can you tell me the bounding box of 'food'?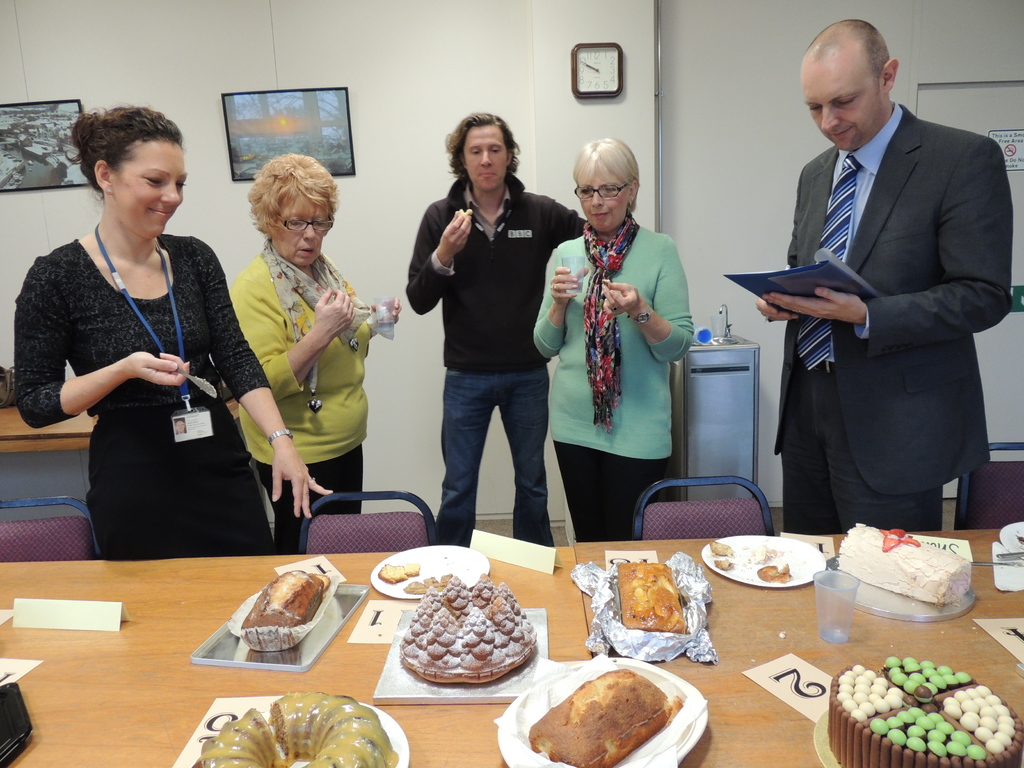
[x1=944, y1=674, x2=959, y2=684].
